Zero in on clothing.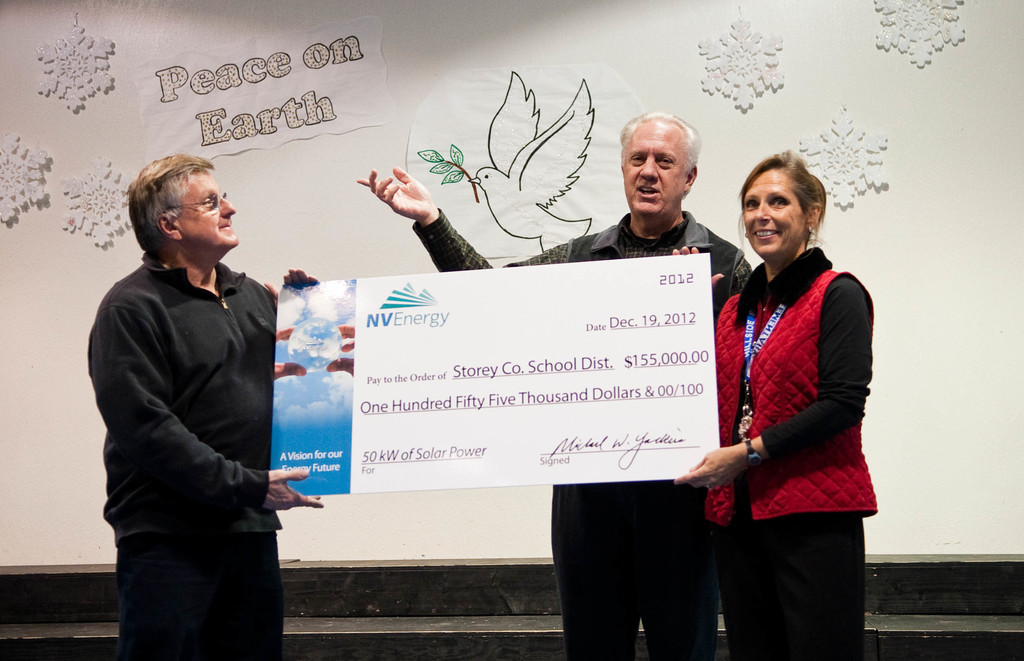
Zeroed in: x1=99, y1=246, x2=291, y2=658.
